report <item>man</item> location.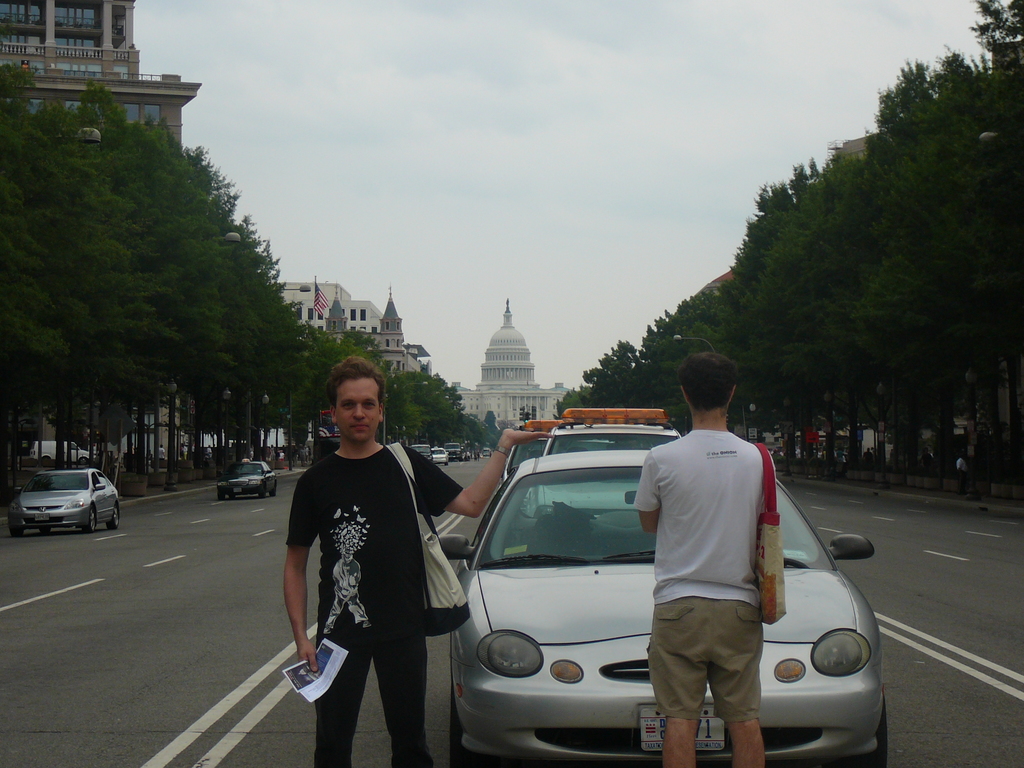
Report: locate(611, 362, 818, 767).
